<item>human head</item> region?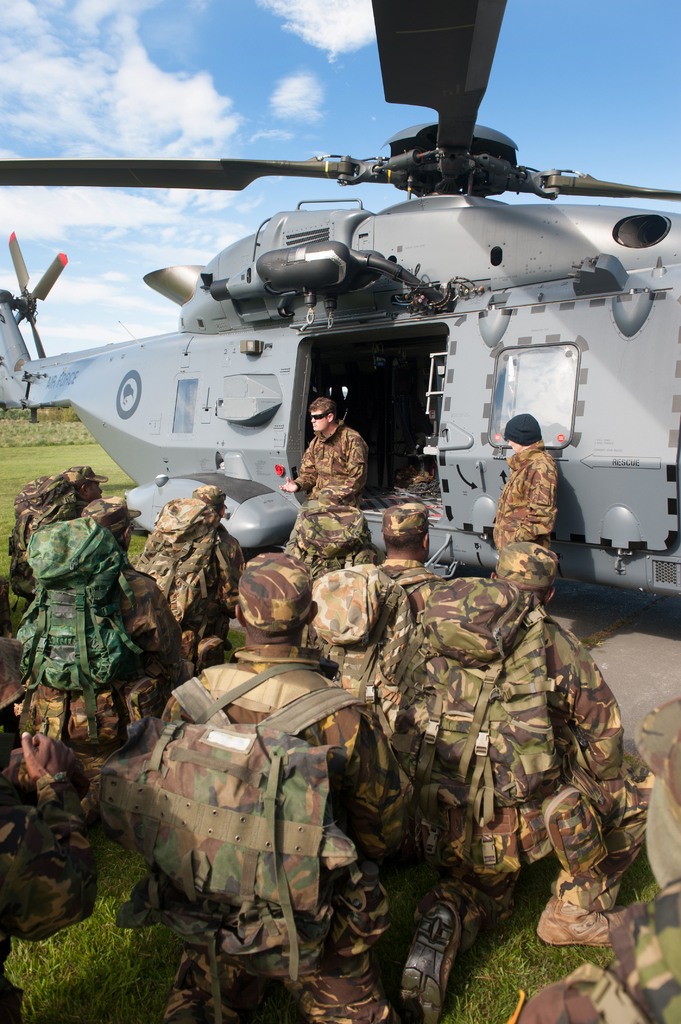
190:475:228:518
